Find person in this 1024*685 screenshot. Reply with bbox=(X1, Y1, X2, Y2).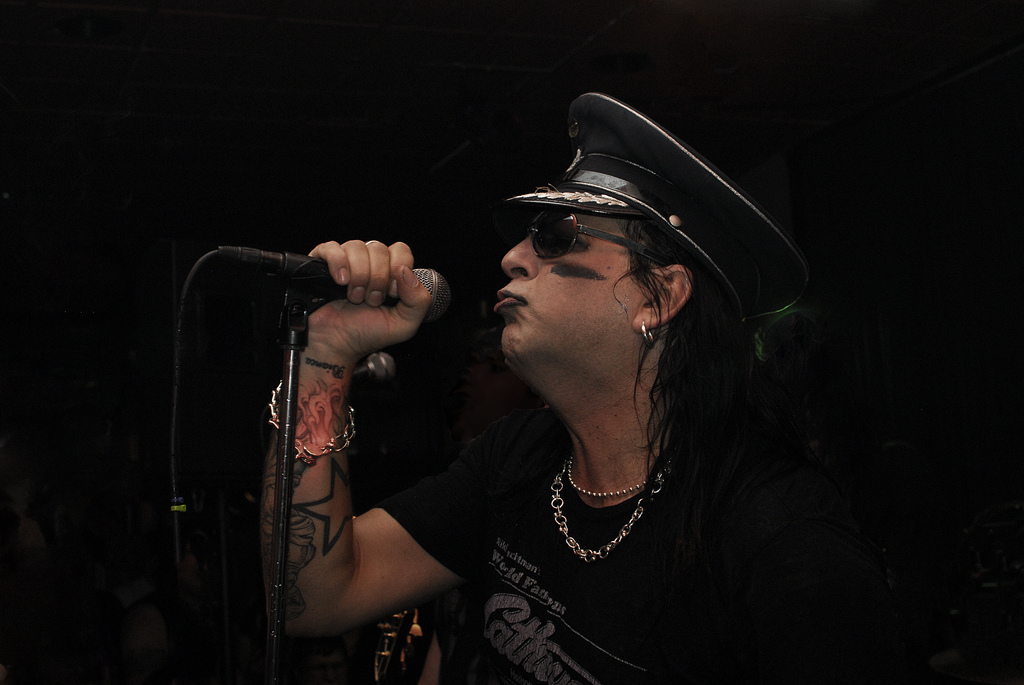
bbox=(239, 116, 764, 675).
